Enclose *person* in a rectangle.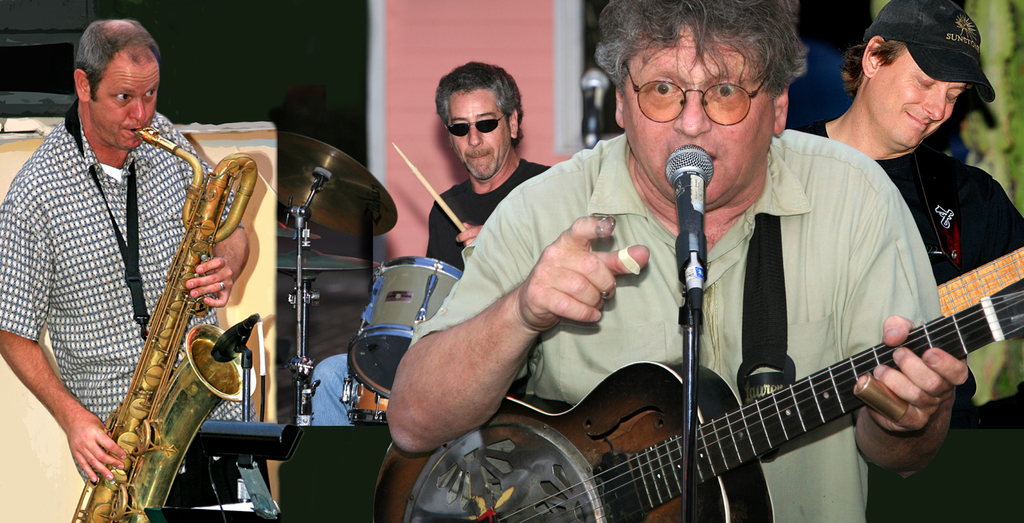
l=312, t=59, r=553, b=426.
